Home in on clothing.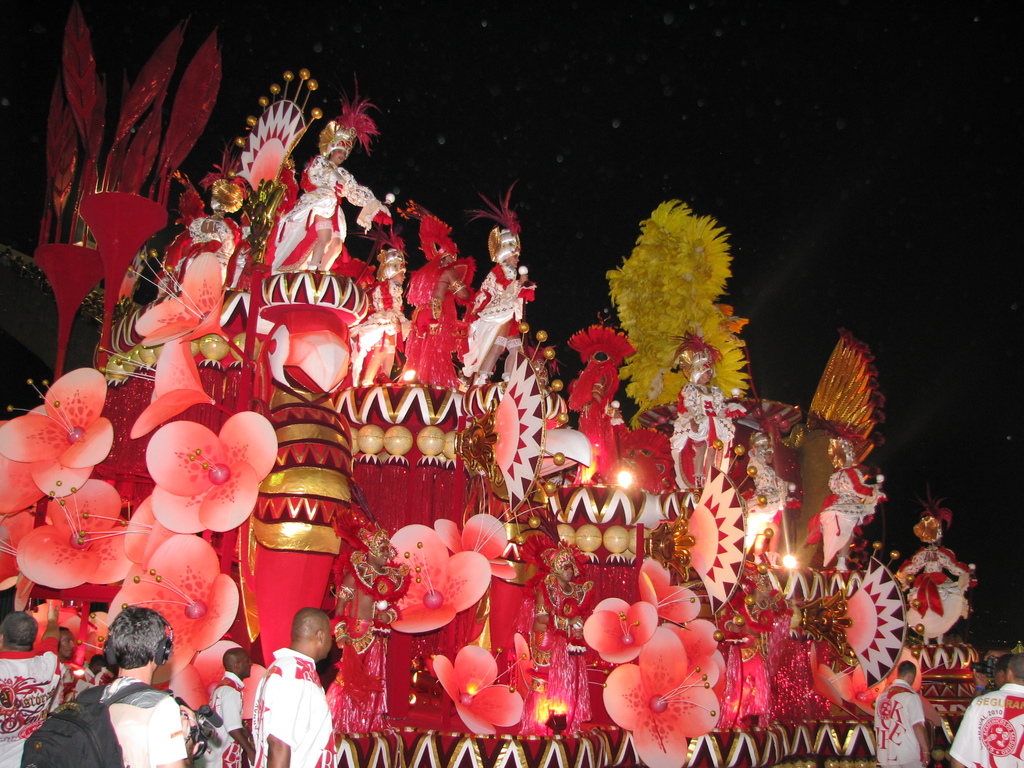
Homed in at [328,611,392,733].
